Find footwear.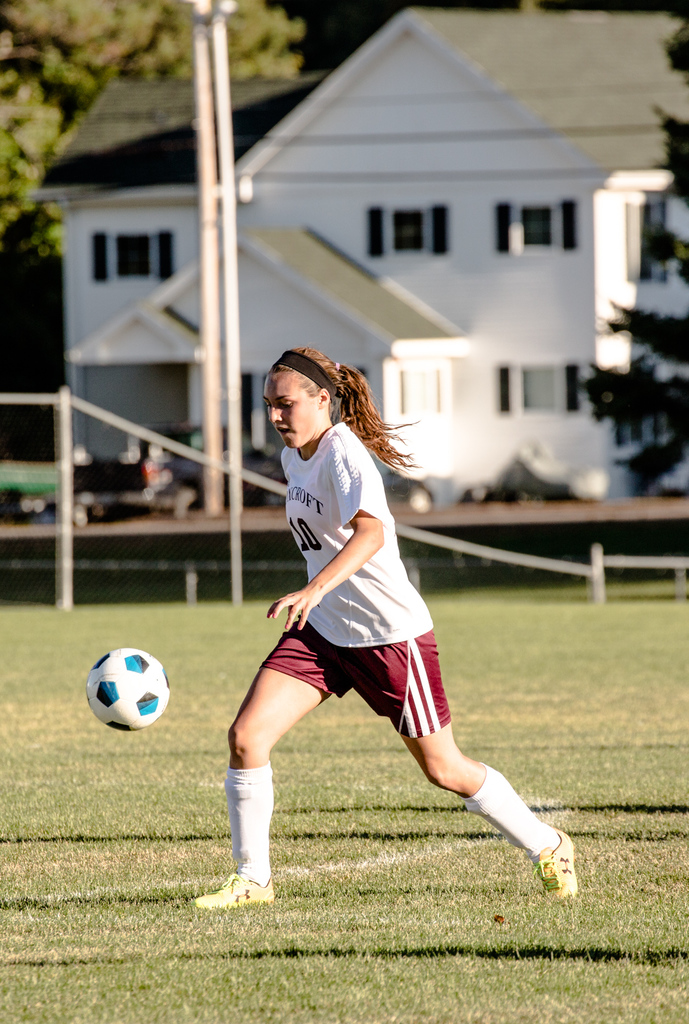
BBox(191, 868, 272, 906).
